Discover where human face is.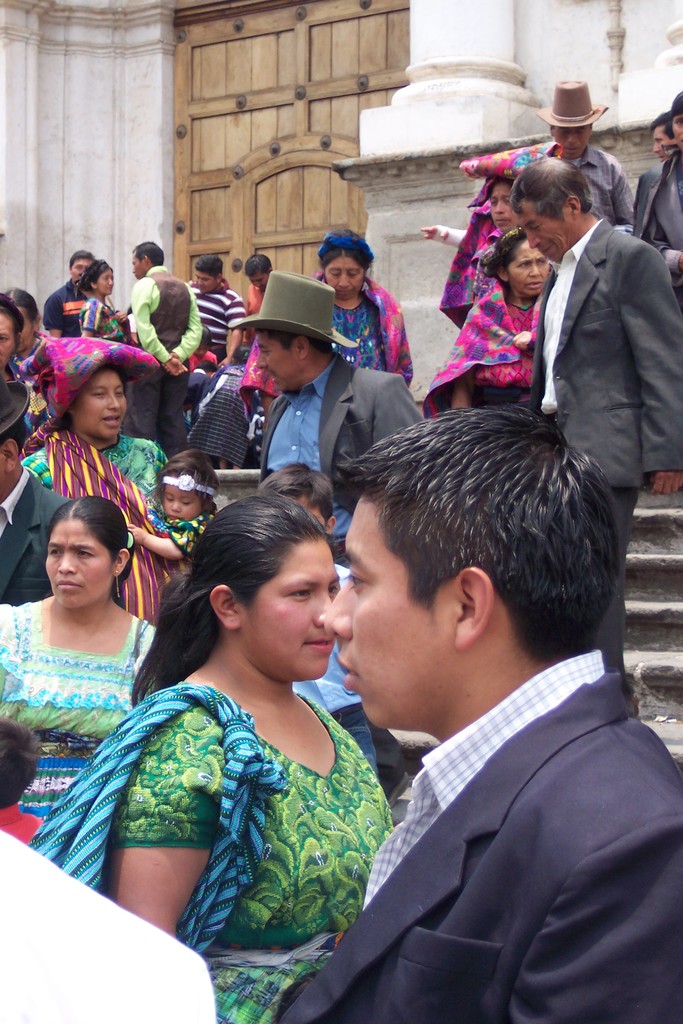
Discovered at (x1=490, y1=182, x2=513, y2=231).
